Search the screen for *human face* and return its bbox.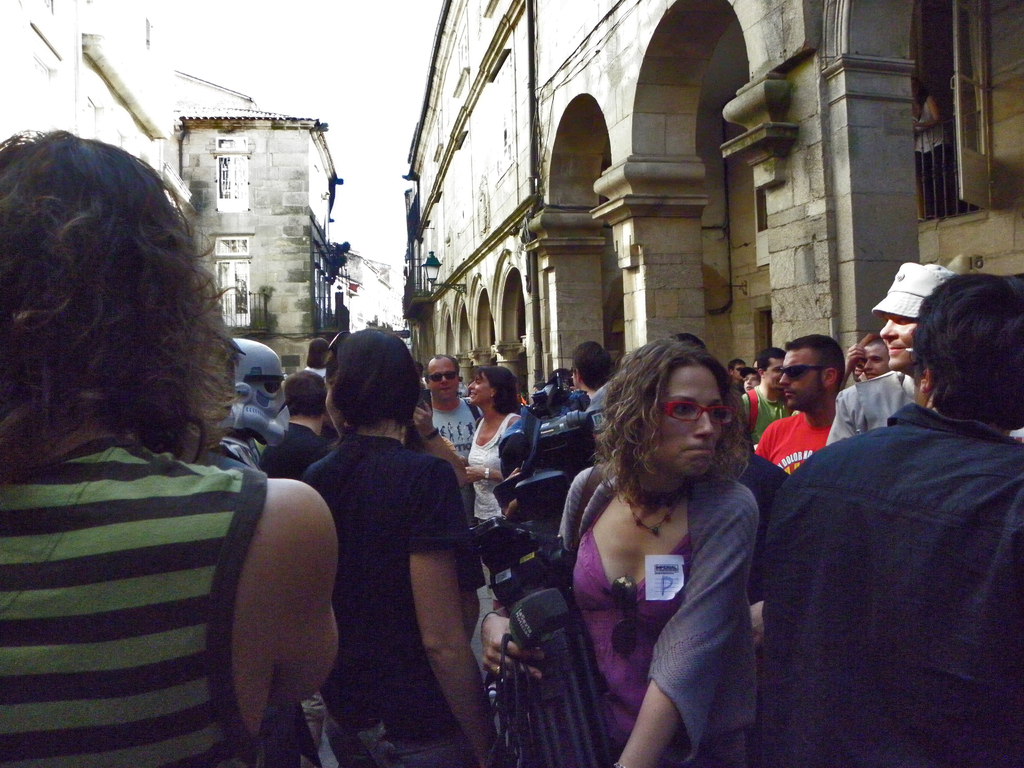
Found: [x1=428, y1=360, x2=463, y2=401].
